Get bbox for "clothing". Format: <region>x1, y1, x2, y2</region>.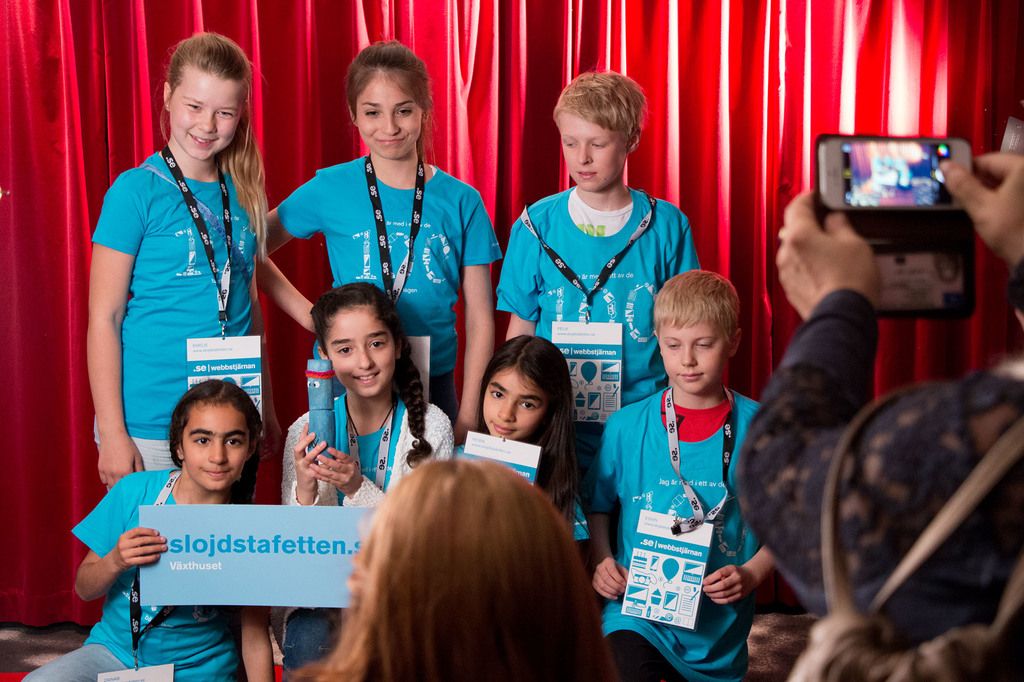
<region>564, 409, 600, 507</region>.
